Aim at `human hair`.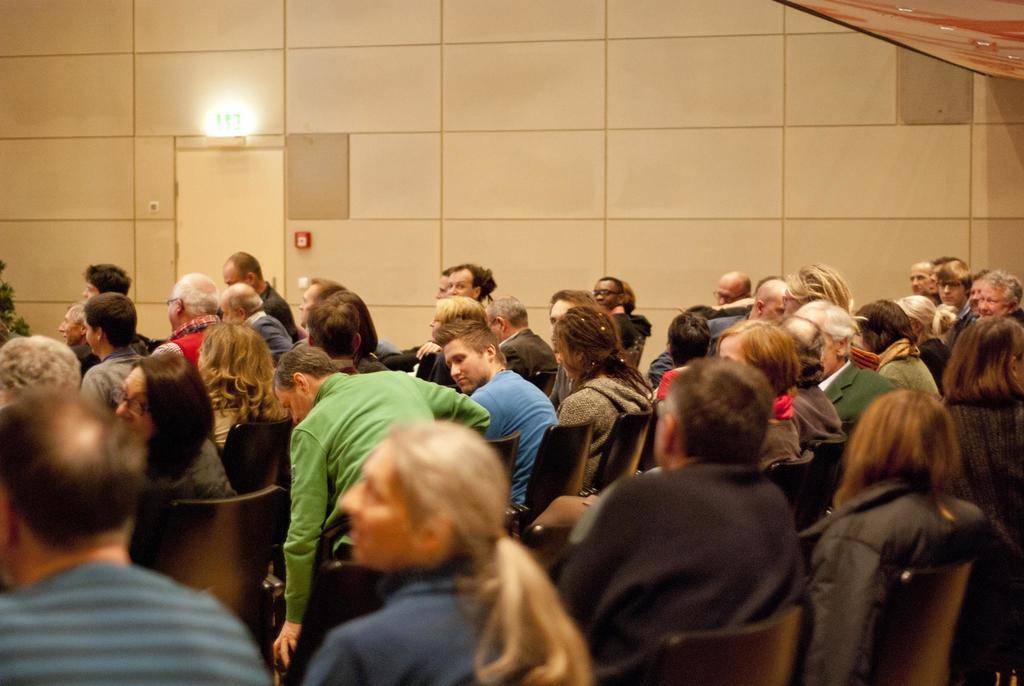
Aimed at [172,271,219,313].
